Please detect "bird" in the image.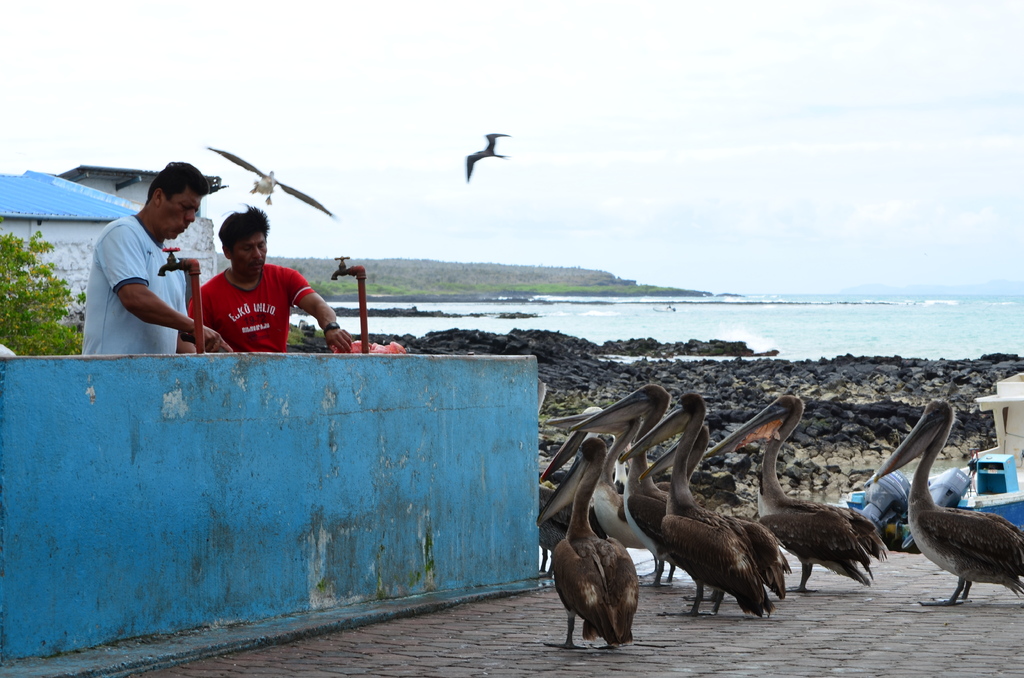
pyautogui.locateOnScreen(459, 125, 514, 184).
